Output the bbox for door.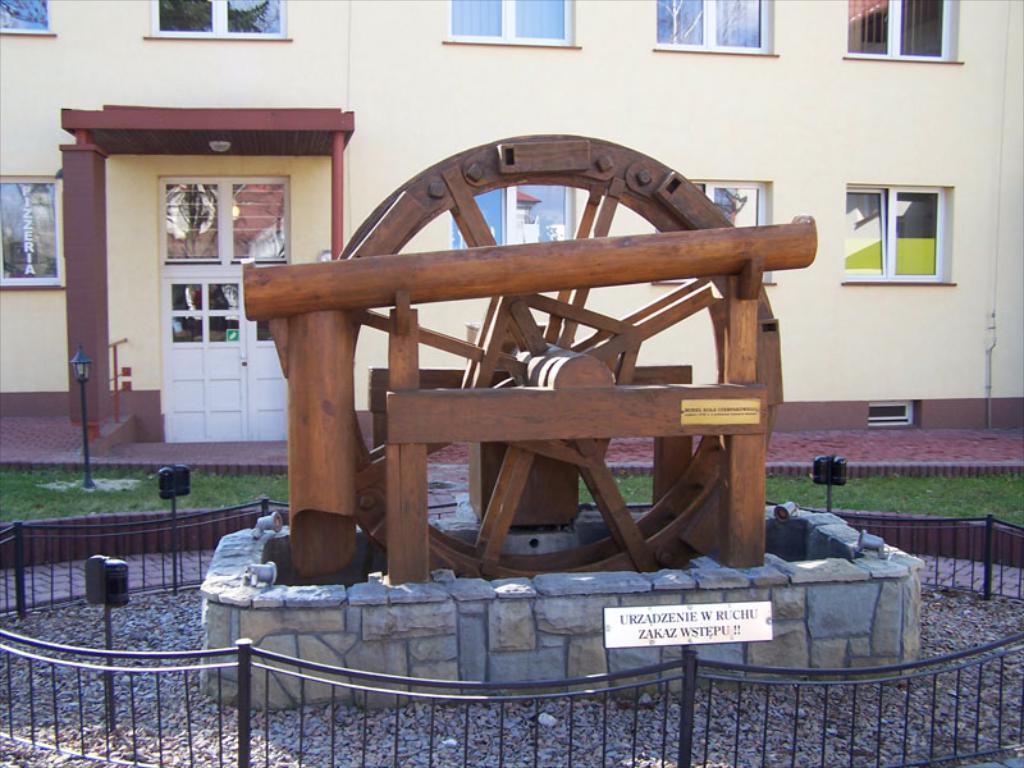
bbox=(166, 268, 291, 444).
